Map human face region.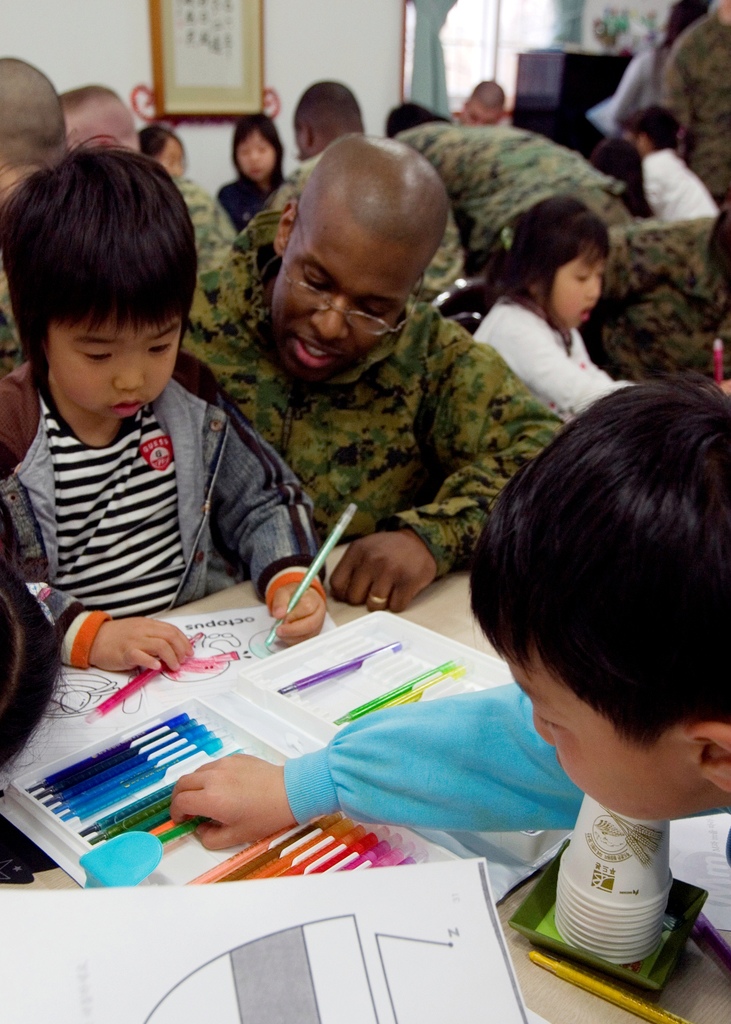
Mapped to [left=236, top=130, right=275, bottom=186].
